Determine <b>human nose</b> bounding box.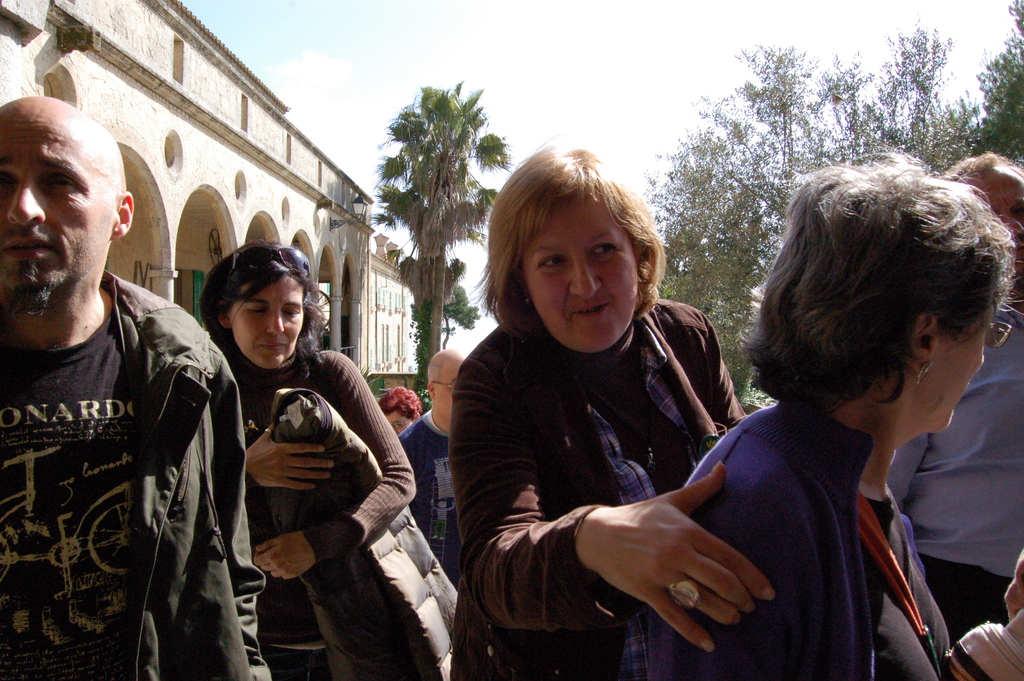
Determined: [5, 185, 50, 231].
